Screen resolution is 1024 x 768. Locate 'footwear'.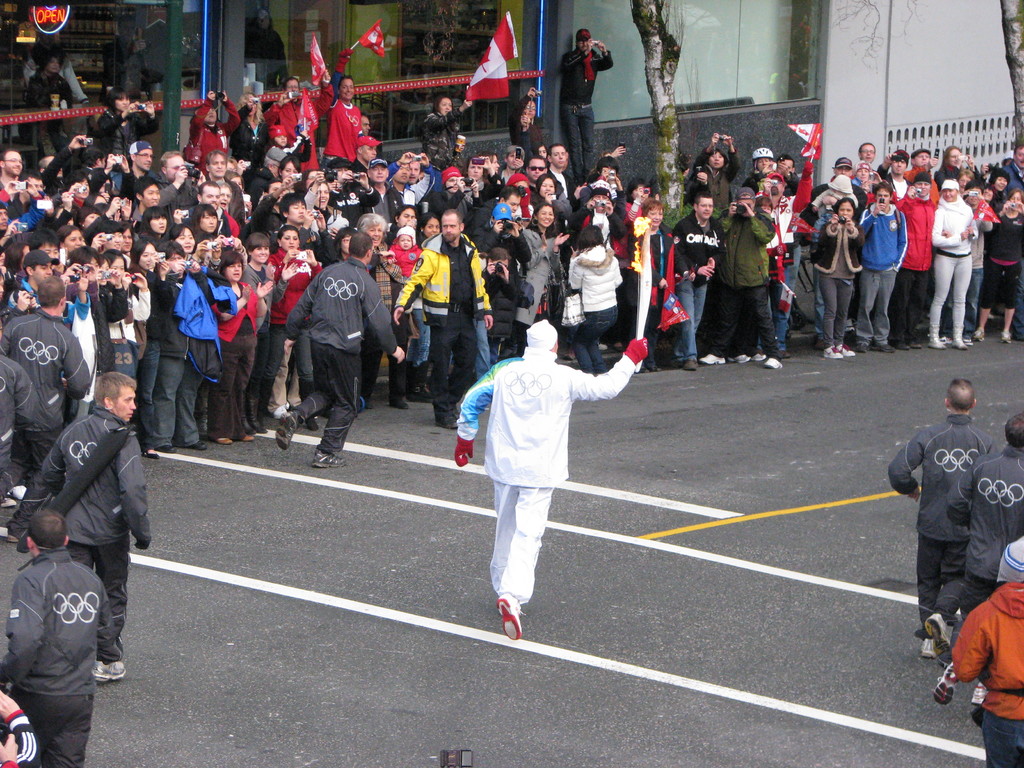
499, 595, 521, 644.
